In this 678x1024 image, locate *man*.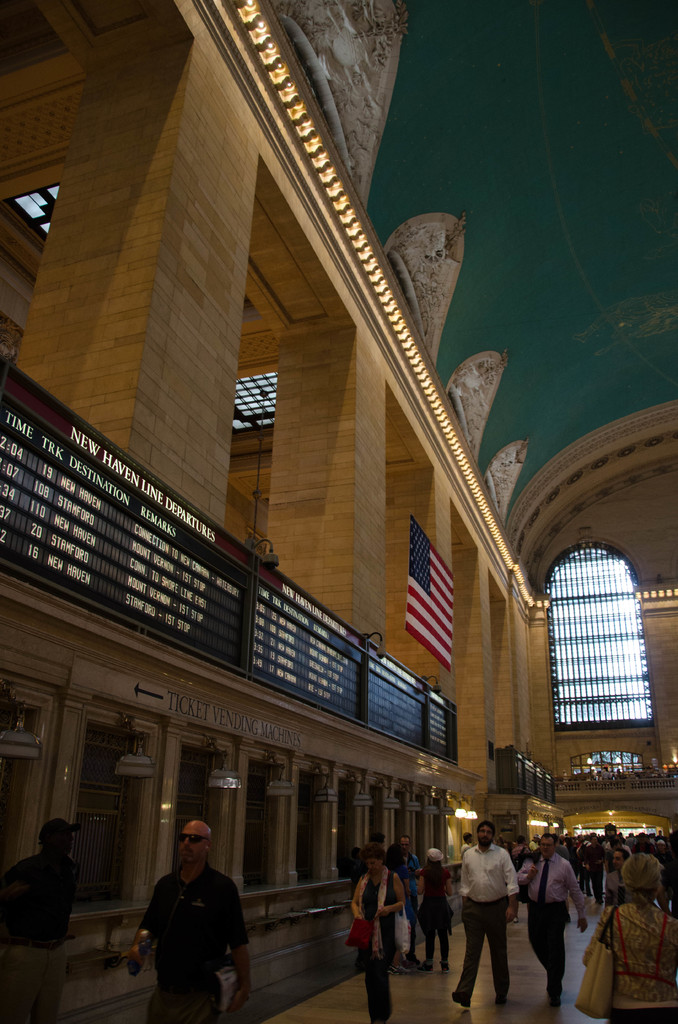
Bounding box: l=461, t=833, r=473, b=857.
